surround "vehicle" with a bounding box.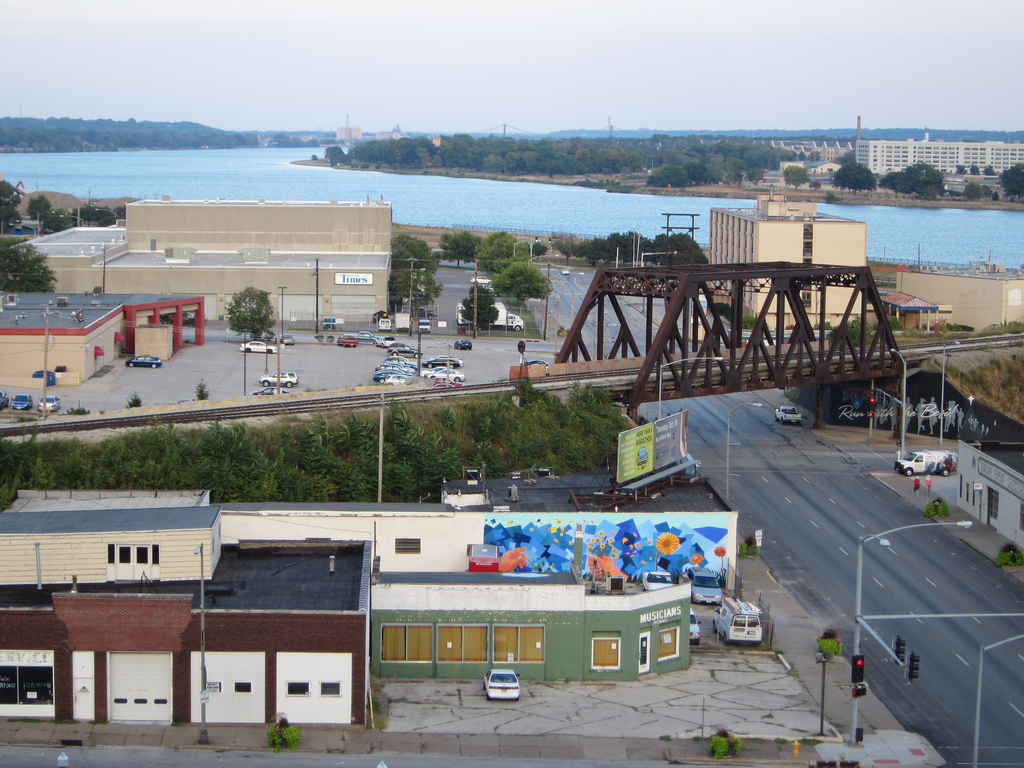
<box>709,598,762,644</box>.
